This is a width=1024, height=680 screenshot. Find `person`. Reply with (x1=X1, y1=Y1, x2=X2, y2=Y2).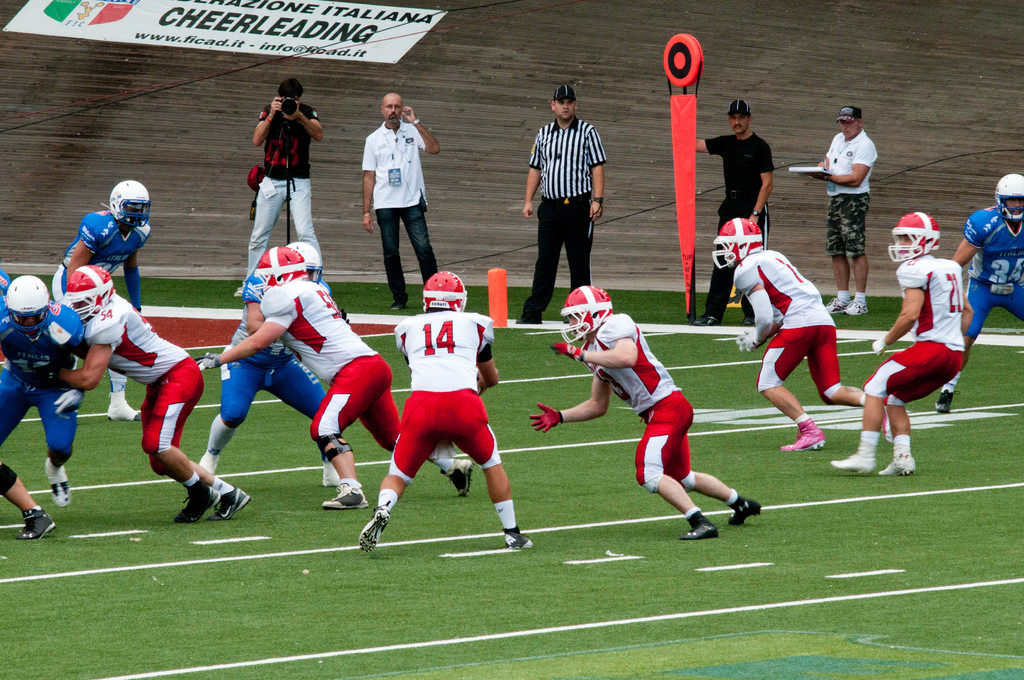
(x1=354, y1=266, x2=538, y2=553).
